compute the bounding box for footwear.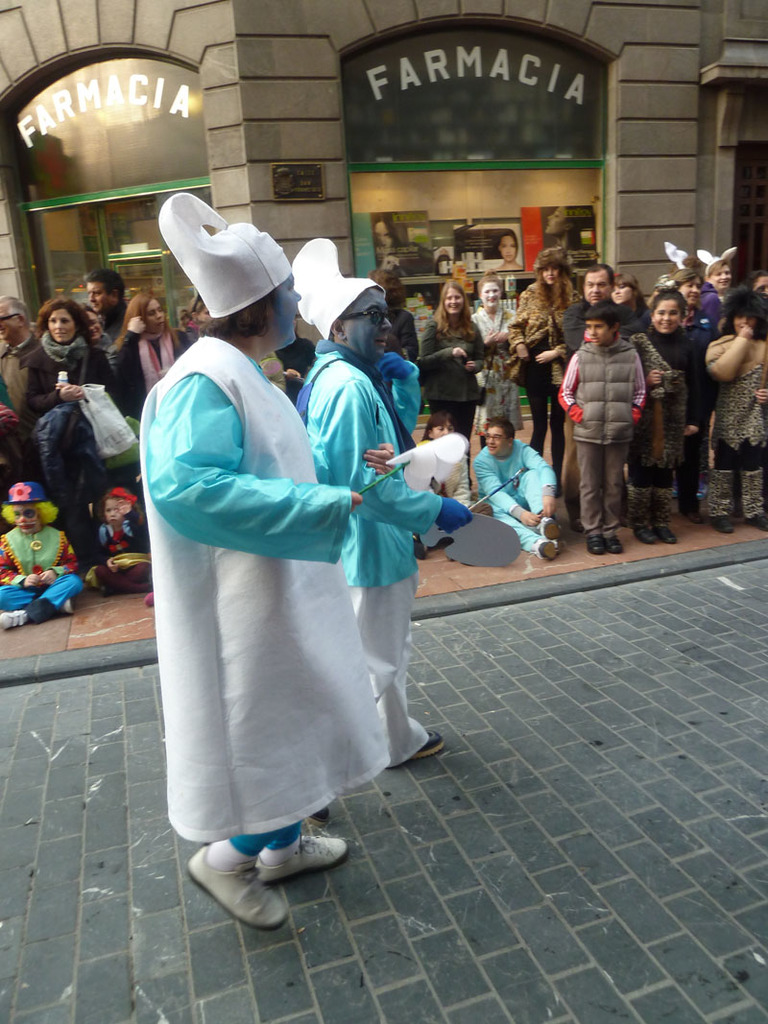
(left=535, top=536, right=558, bottom=560).
